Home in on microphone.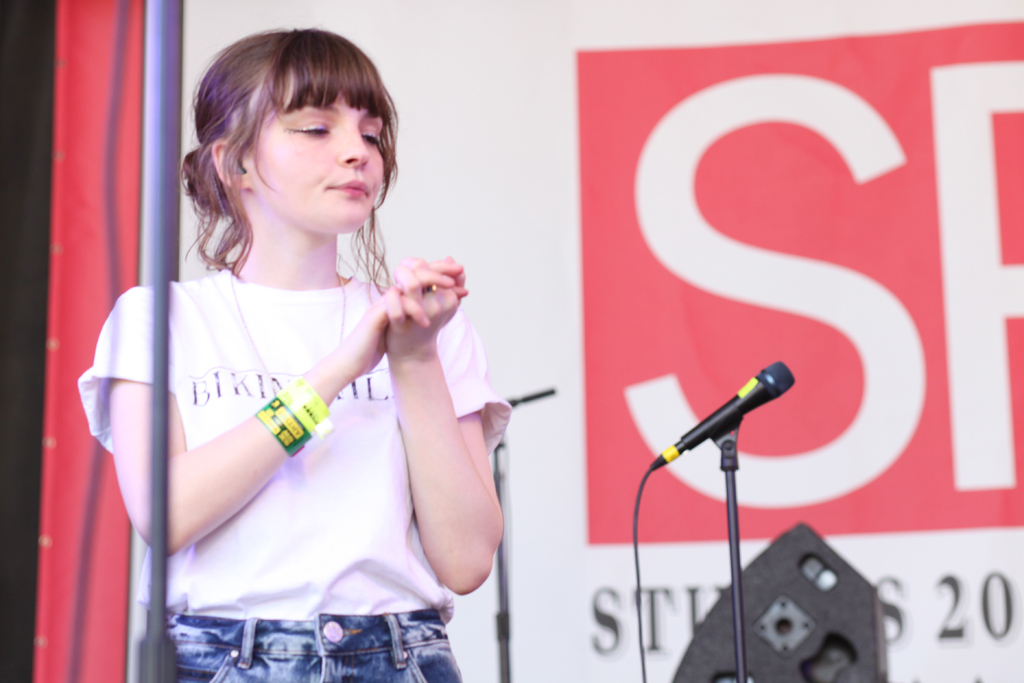
Homed in at Rect(658, 371, 796, 491).
